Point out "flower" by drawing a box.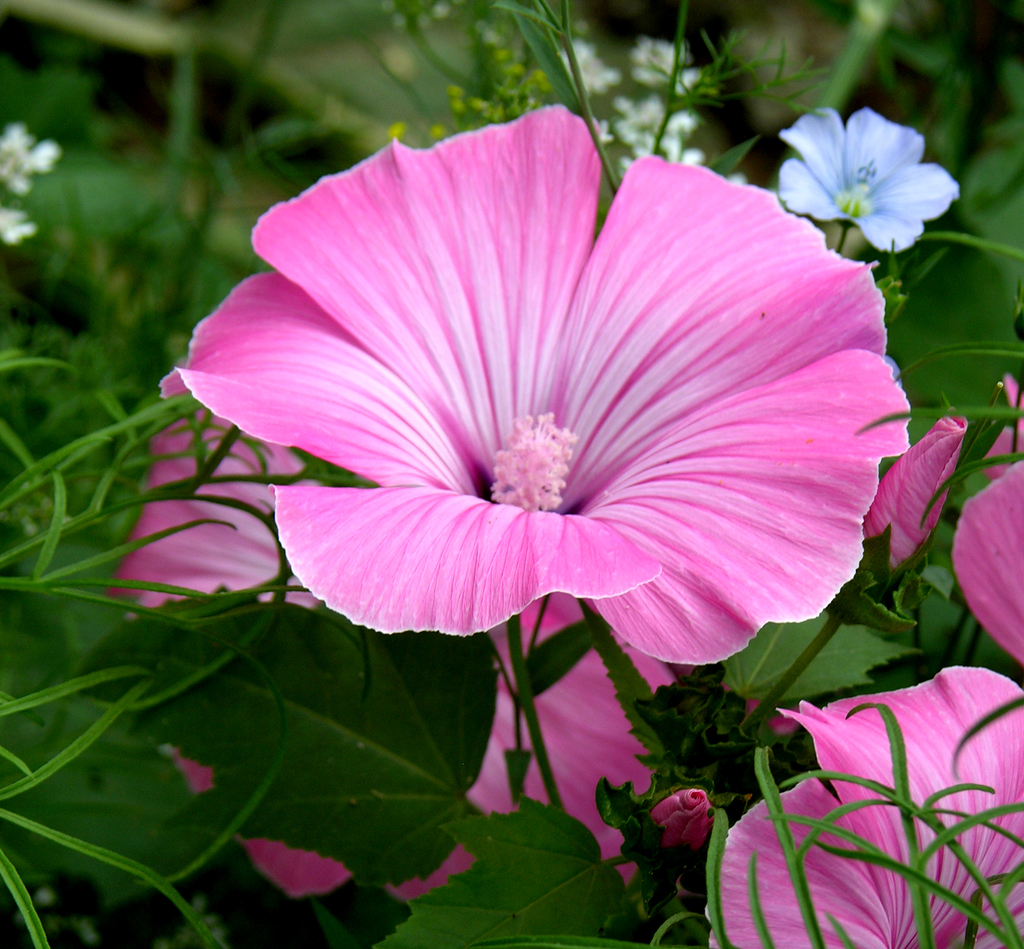
bbox=[635, 39, 705, 99].
